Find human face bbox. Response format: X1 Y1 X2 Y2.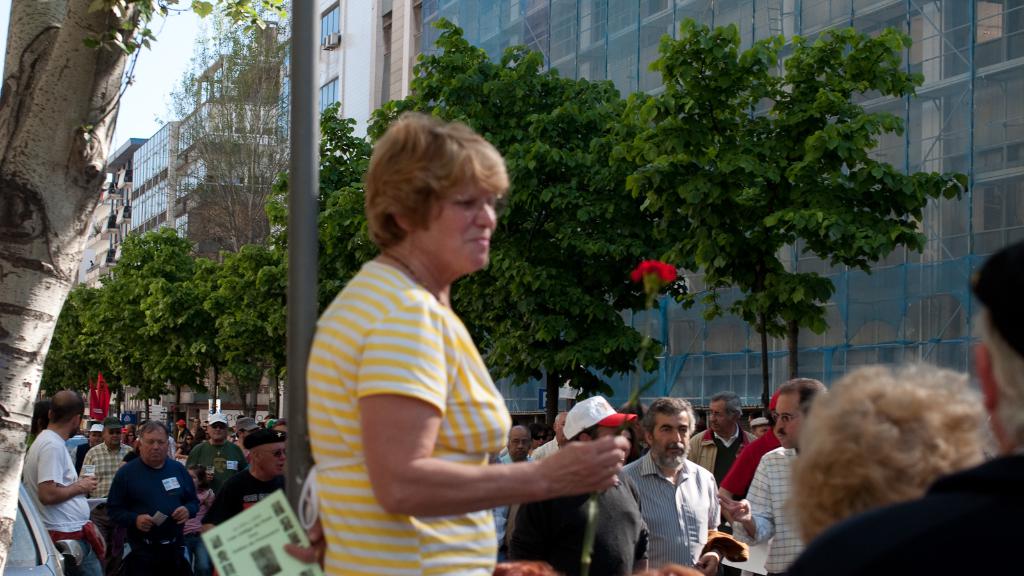
557 417 572 445.
